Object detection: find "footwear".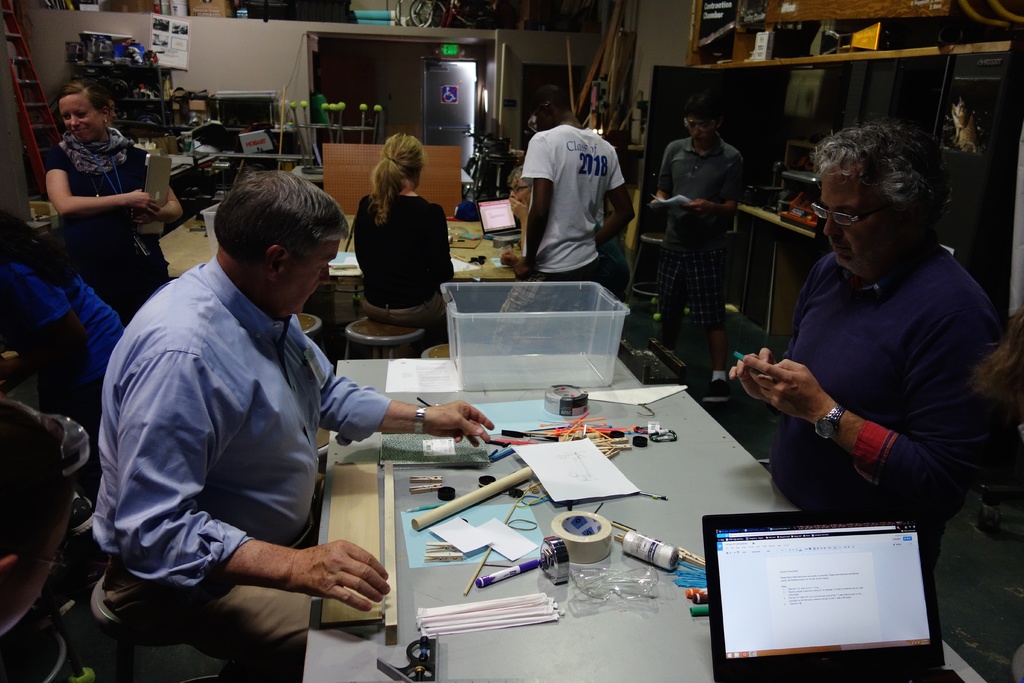
locate(47, 562, 77, 614).
